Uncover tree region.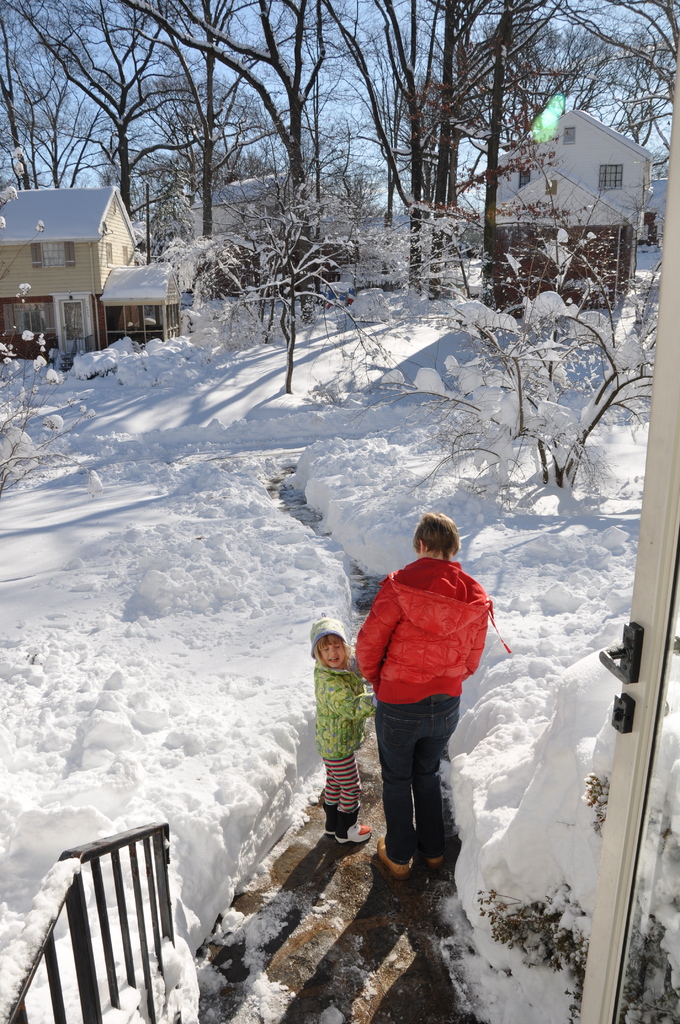
Uncovered: 497, 245, 665, 497.
